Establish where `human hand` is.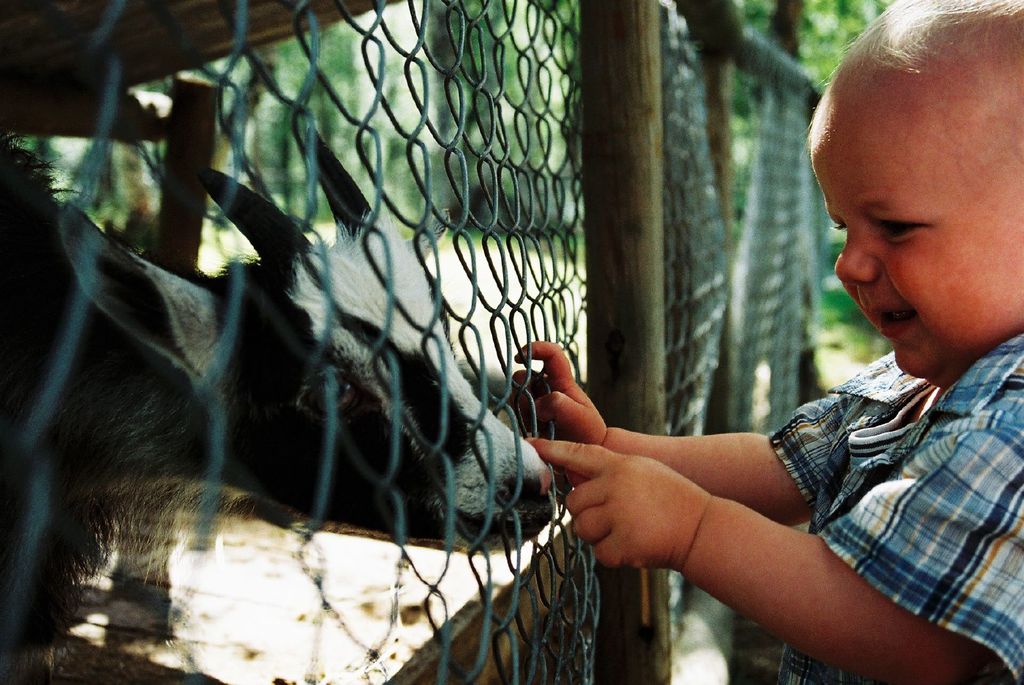
Established at bbox=[527, 387, 783, 588].
